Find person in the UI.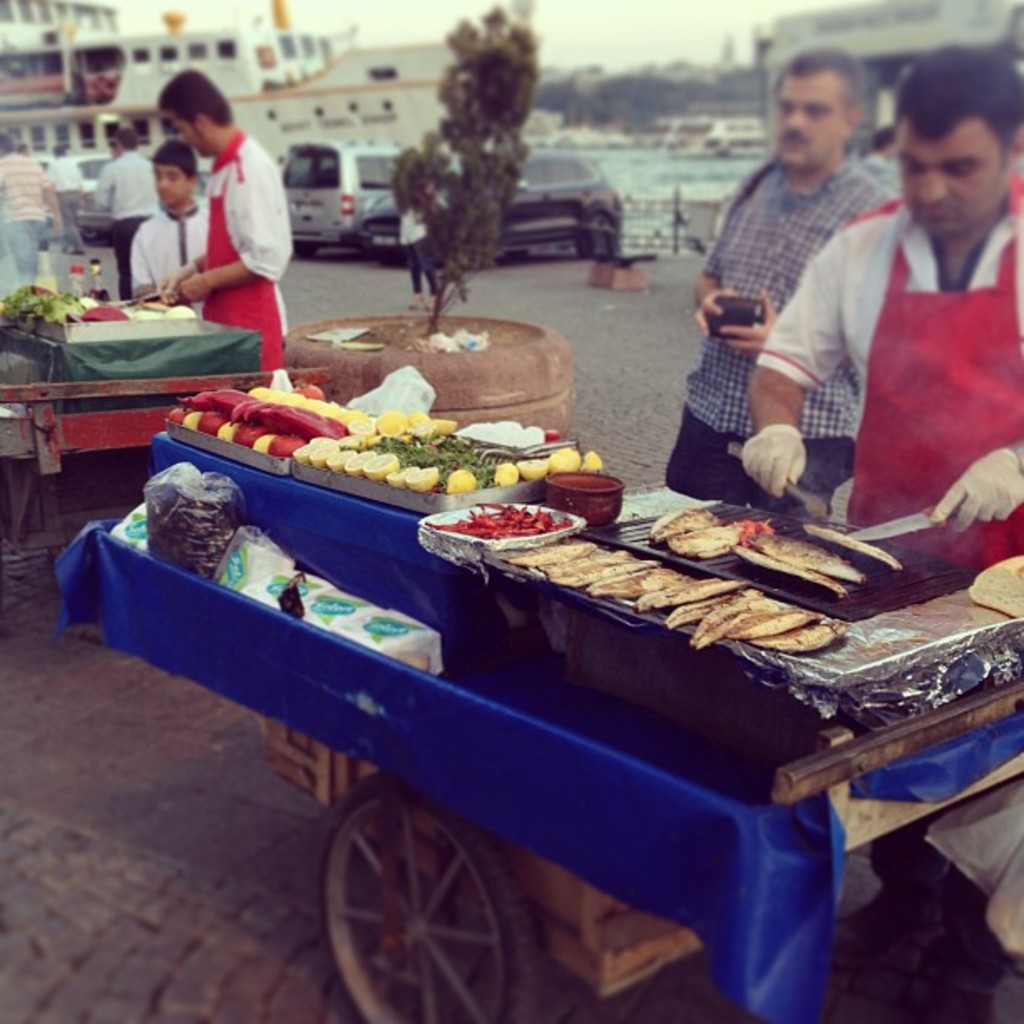
UI element at left=131, top=142, right=211, bottom=320.
